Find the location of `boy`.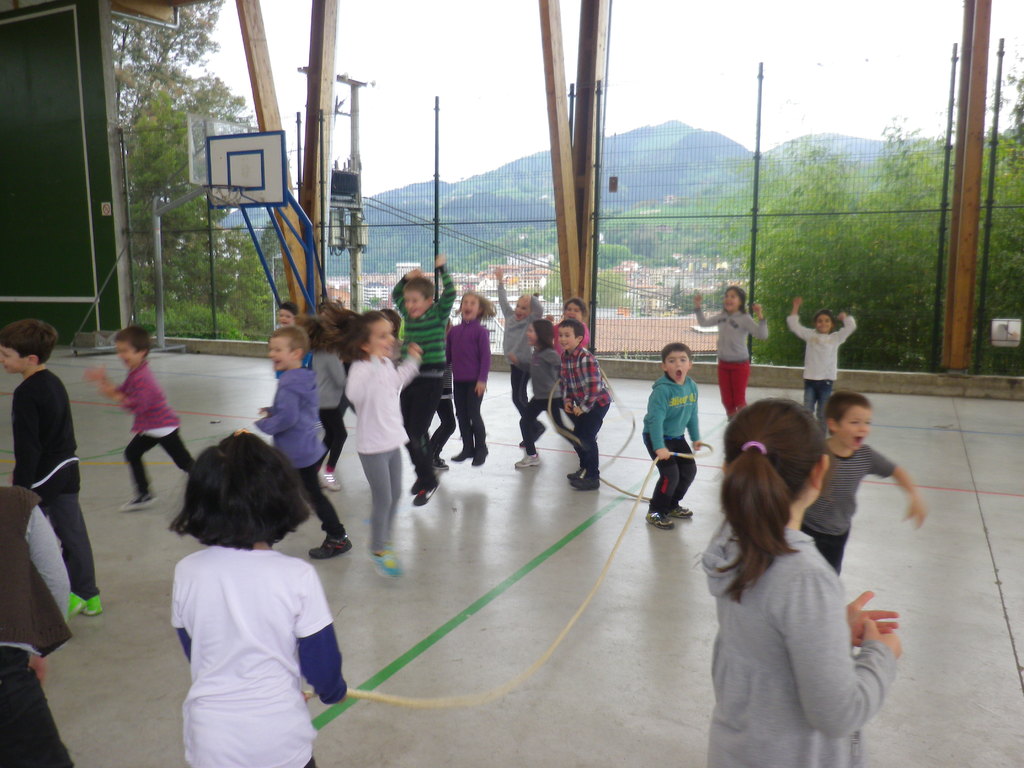
Location: (642,343,712,530).
